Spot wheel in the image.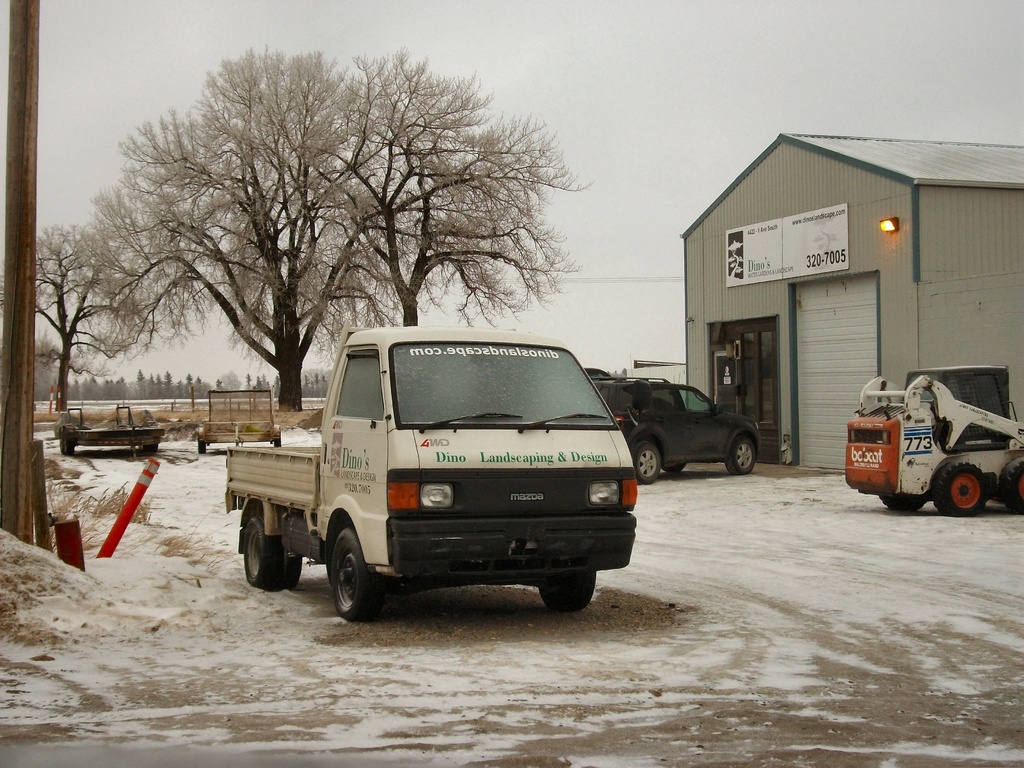
wheel found at <region>665, 463, 686, 477</region>.
